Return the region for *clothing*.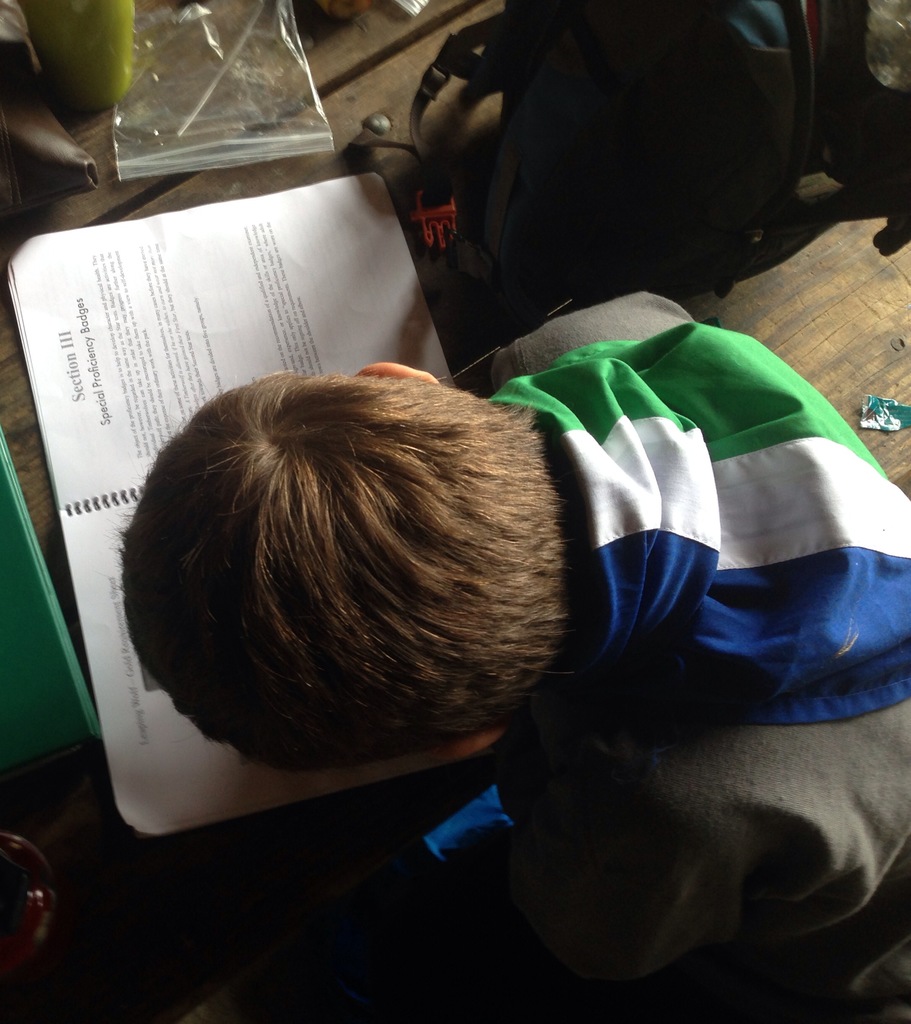
pyautogui.locateOnScreen(453, 258, 910, 979).
